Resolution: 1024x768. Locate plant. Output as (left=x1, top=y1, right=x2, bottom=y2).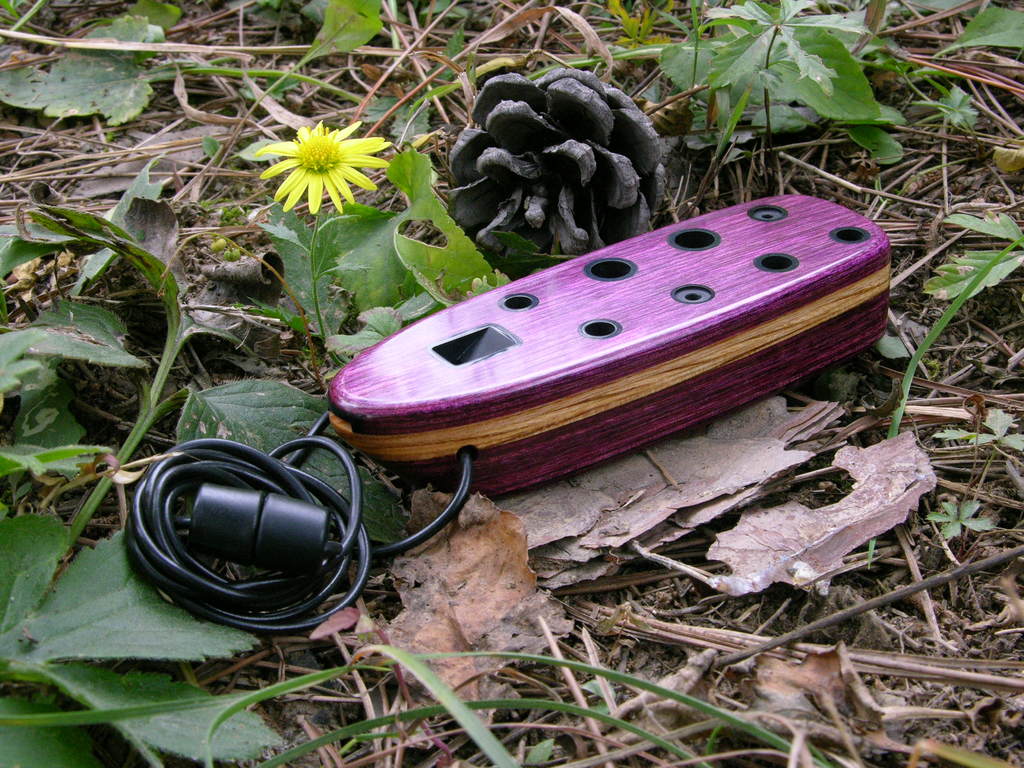
(left=253, top=118, right=442, bottom=365).
